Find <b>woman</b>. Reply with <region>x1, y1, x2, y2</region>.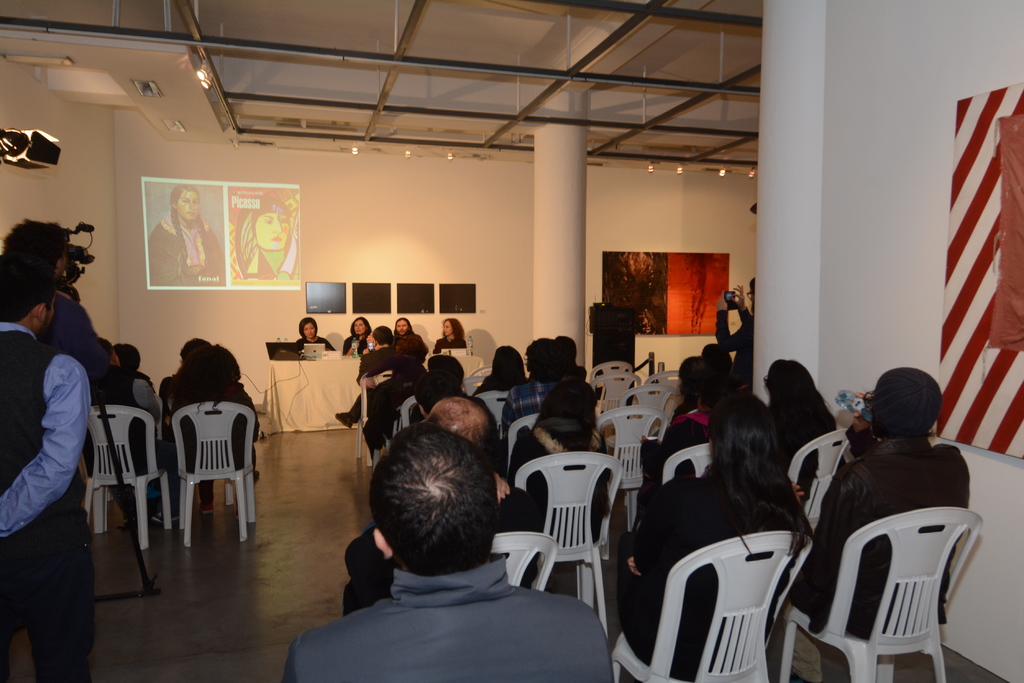
<region>174, 347, 266, 513</region>.
